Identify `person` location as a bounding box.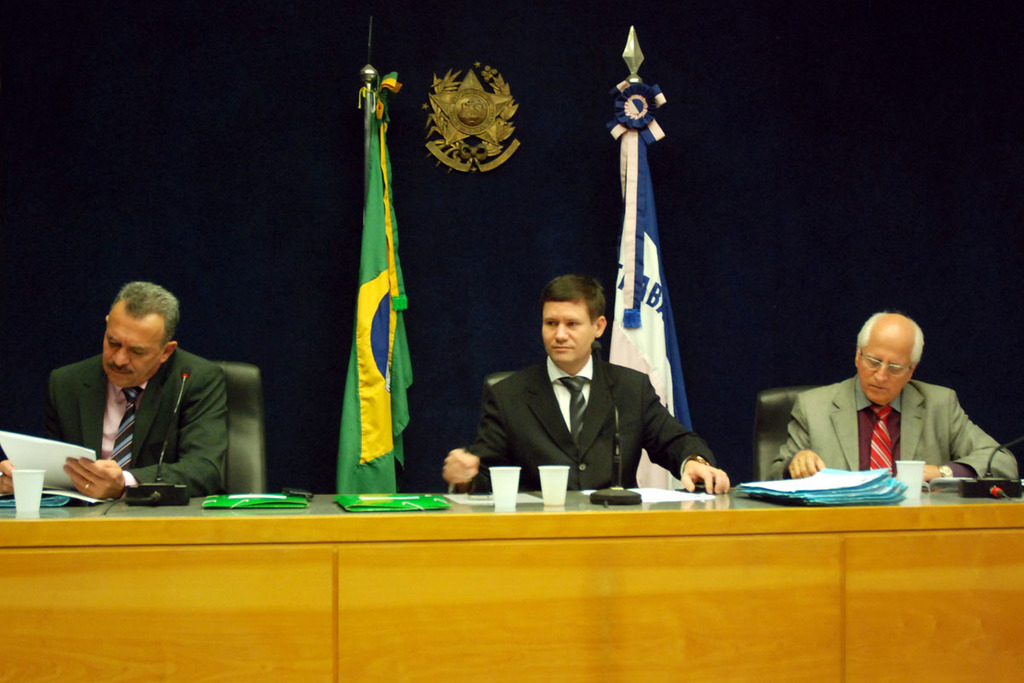
region(819, 290, 944, 494).
